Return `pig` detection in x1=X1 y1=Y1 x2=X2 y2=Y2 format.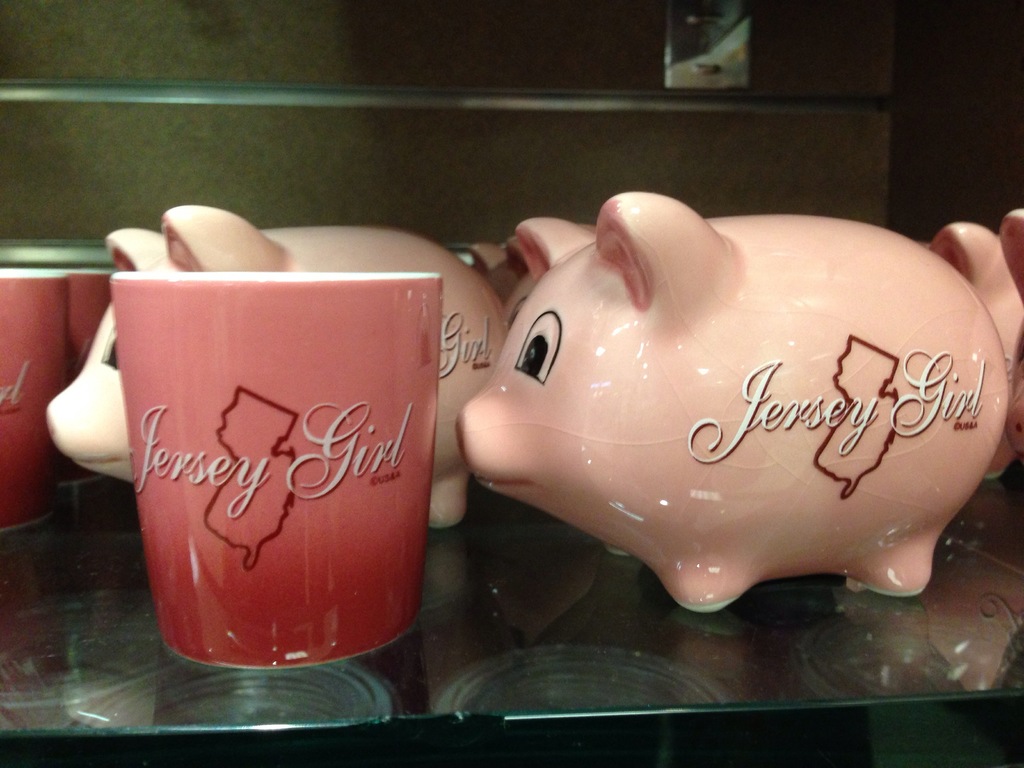
x1=47 y1=204 x2=512 y2=527.
